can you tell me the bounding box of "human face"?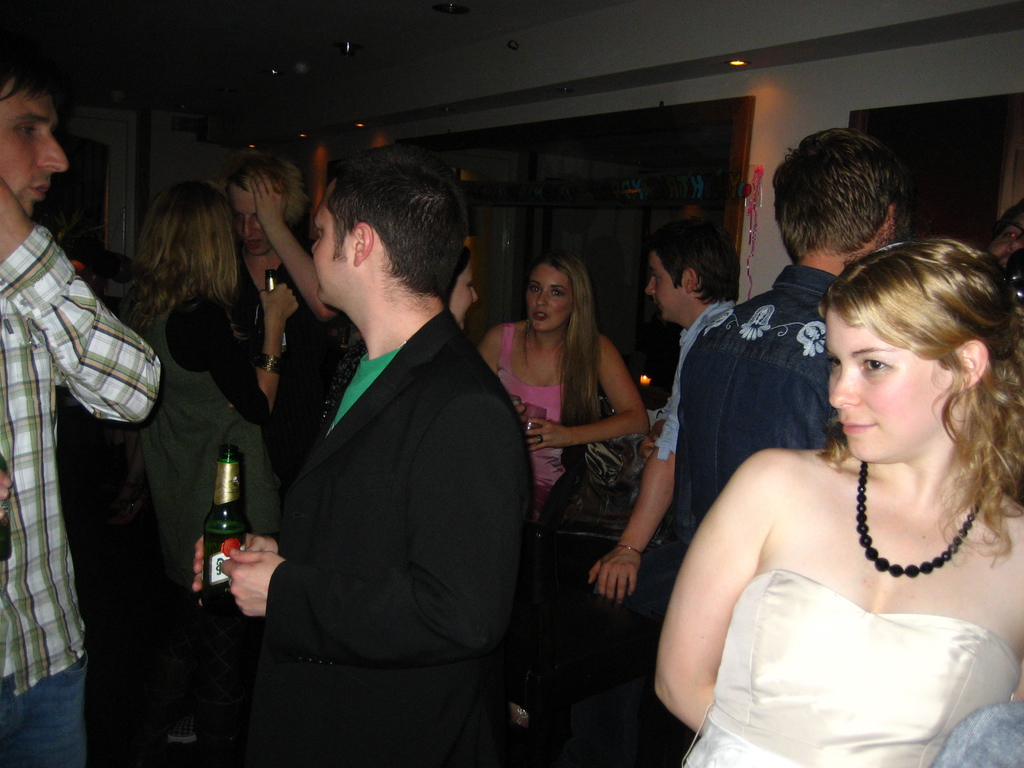
227, 179, 271, 257.
